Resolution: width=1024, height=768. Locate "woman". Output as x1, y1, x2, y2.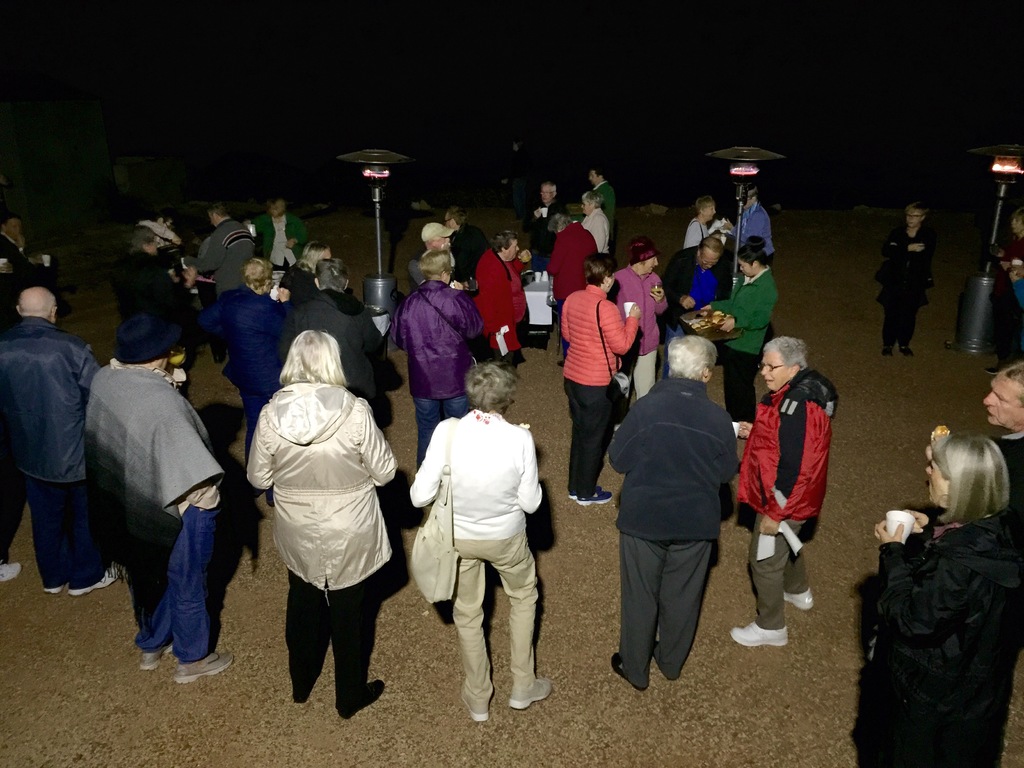
696, 231, 780, 431.
